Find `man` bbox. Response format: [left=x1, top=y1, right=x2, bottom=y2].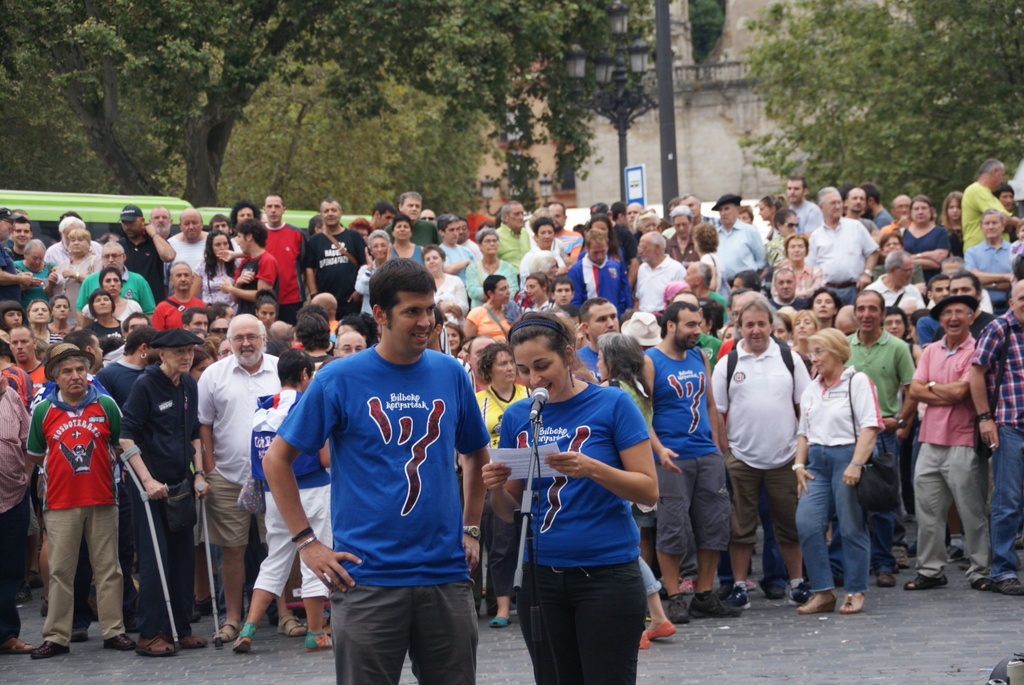
[left=544, top=202, right=588, bottom=265].
